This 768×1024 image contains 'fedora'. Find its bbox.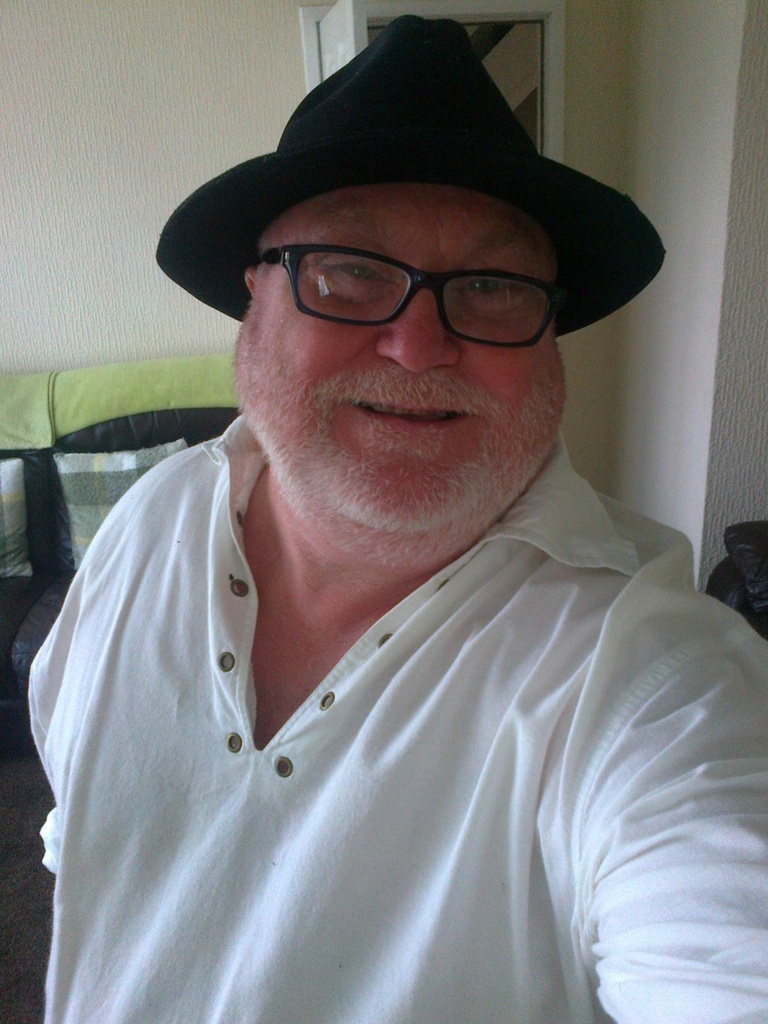
(x1=154, y1=13, x2=672, y2=330).
